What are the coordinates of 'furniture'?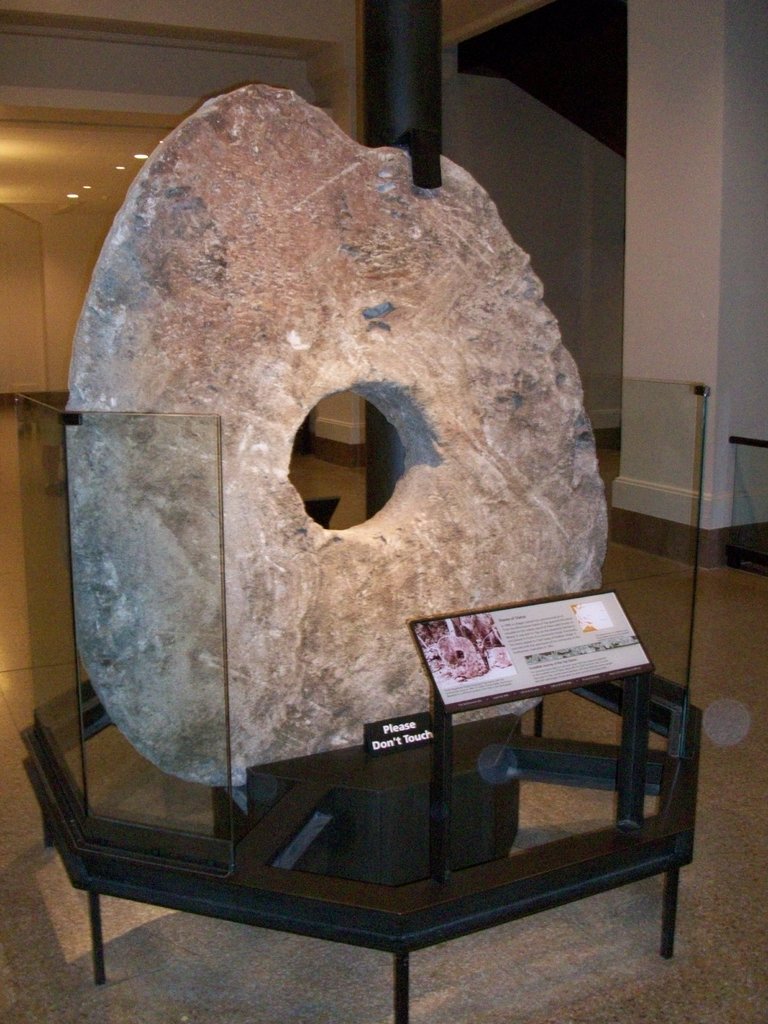
box=[18, 679, 707, 1023].
